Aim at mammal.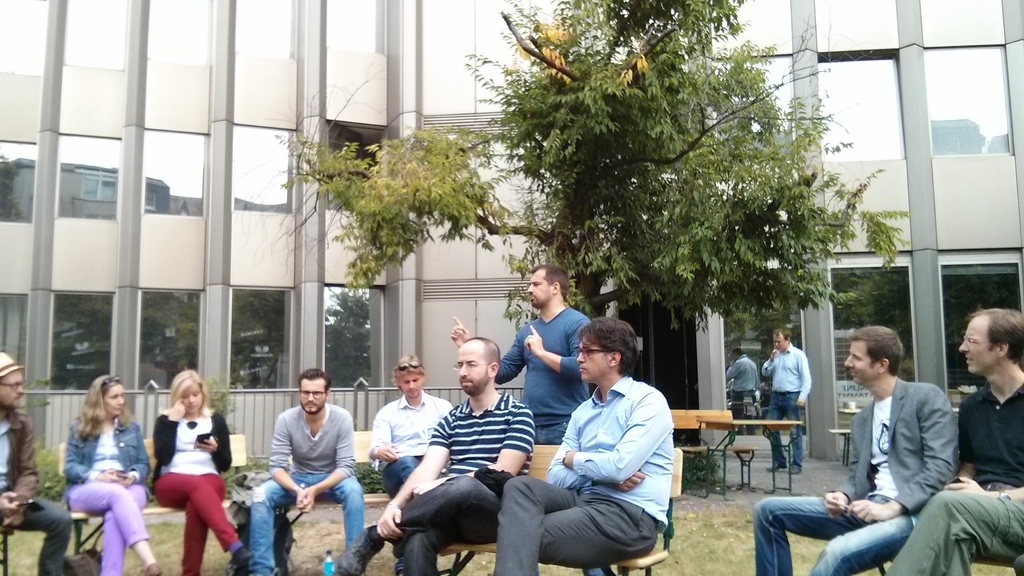
Aimed at 335,335,535,575.
